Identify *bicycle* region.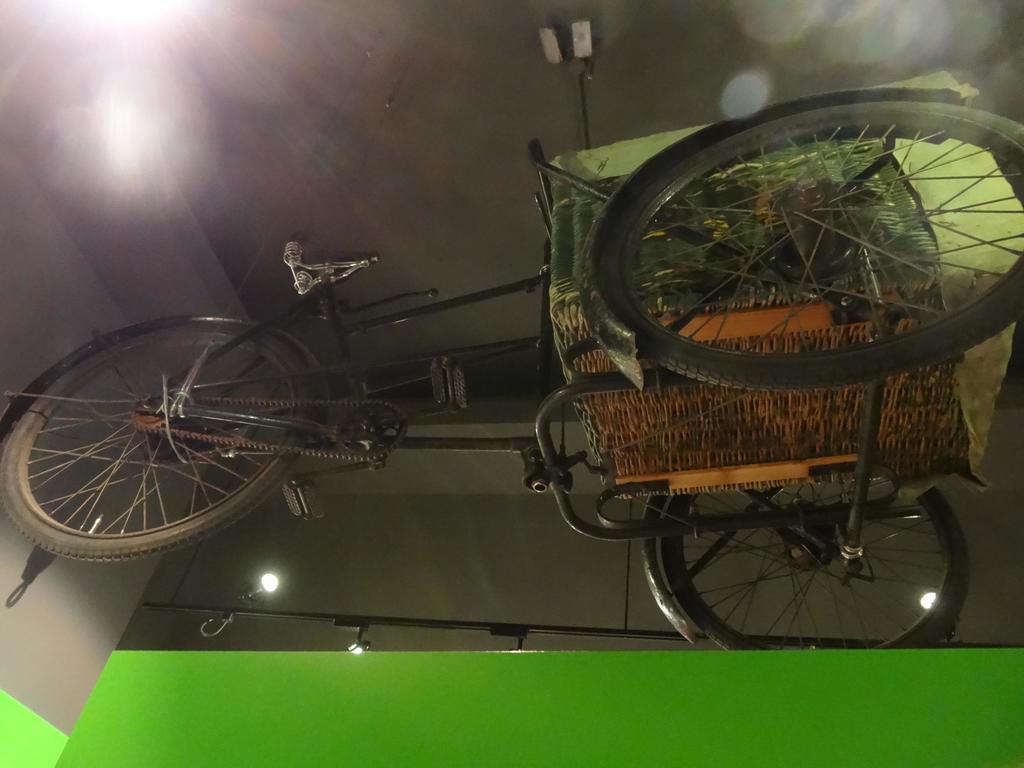
Region: Rect(0, 151, 1023, 652).
